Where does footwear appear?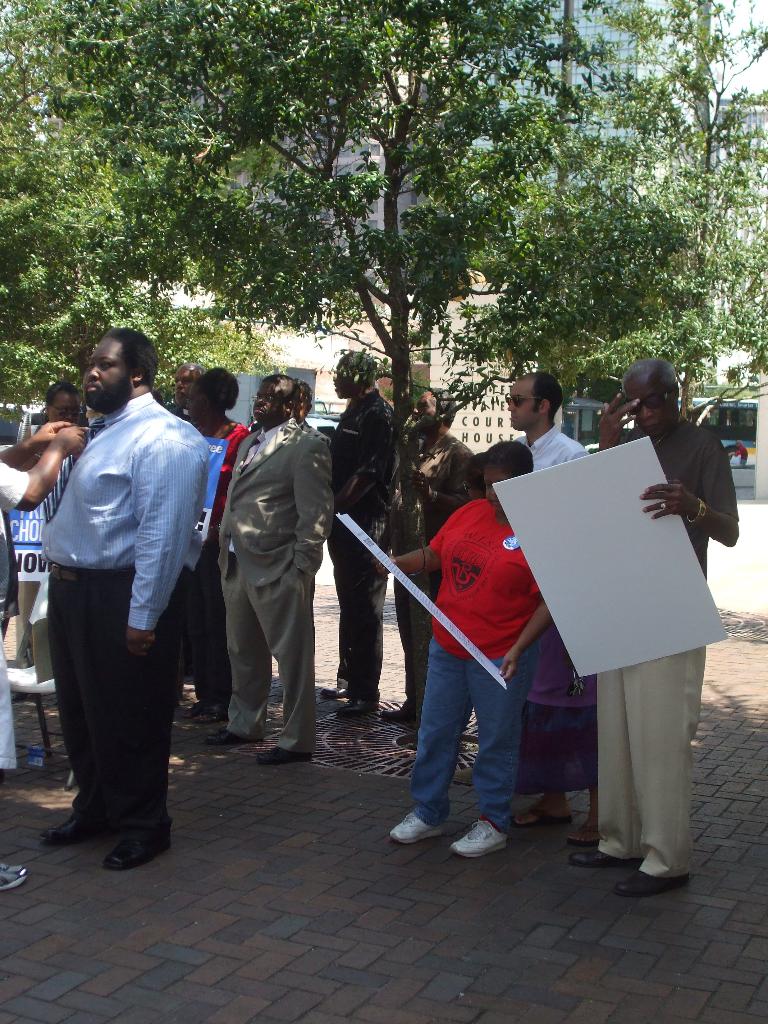
Appears at 444 816 503 856.
